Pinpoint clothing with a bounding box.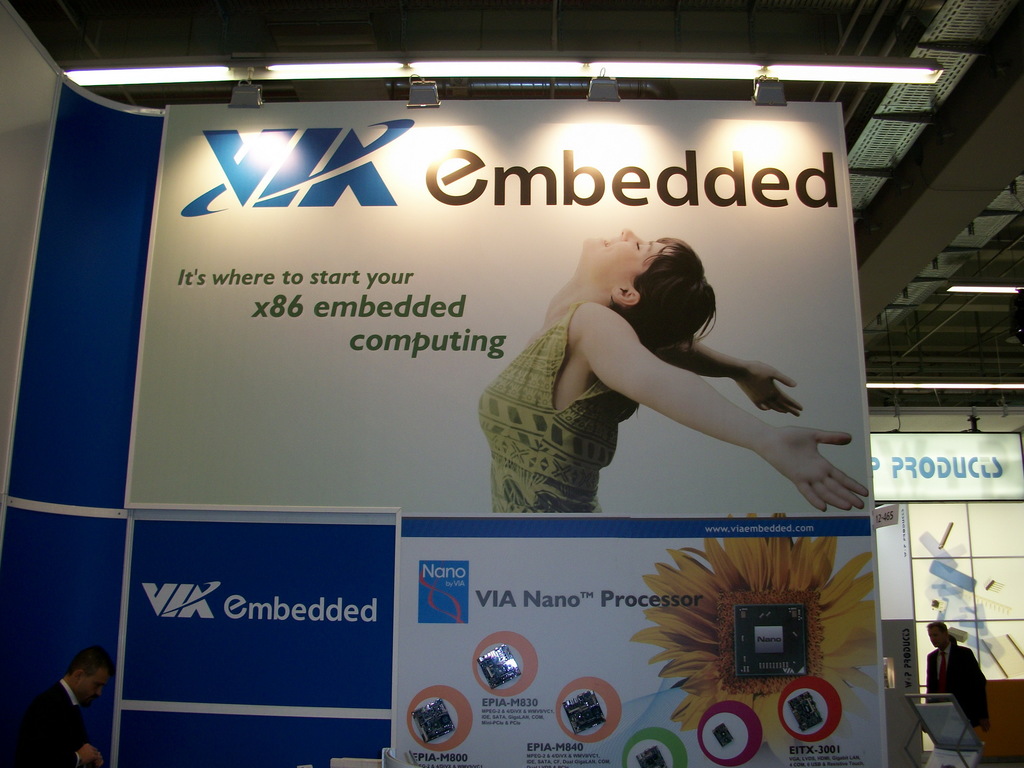
Rect(922, 638, 993, 733).
